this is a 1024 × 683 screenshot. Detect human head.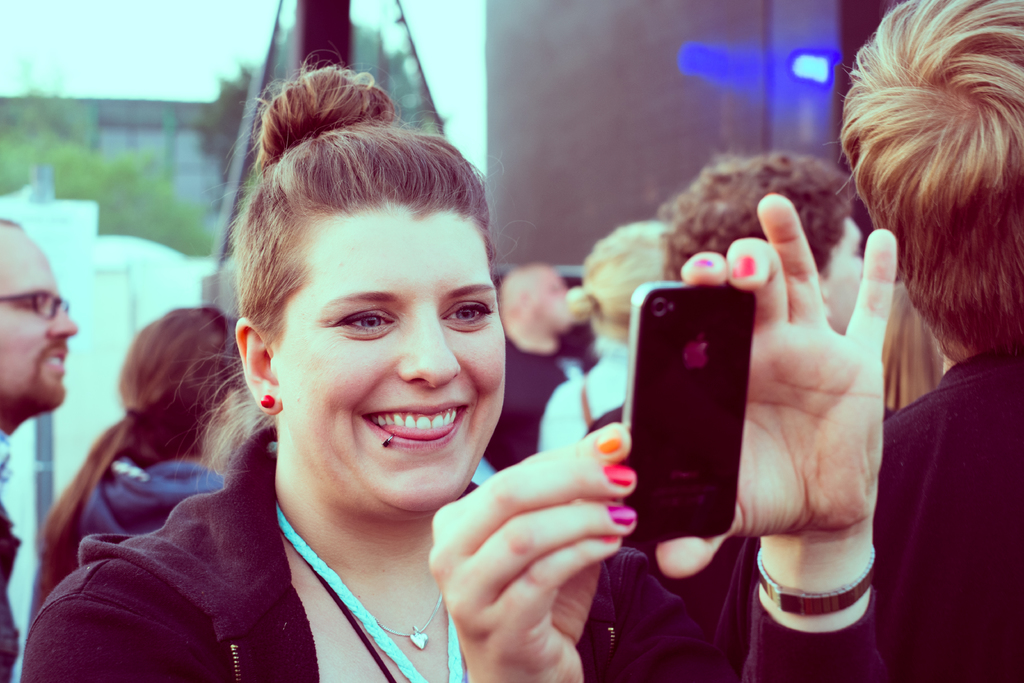
578/220/675/339.
